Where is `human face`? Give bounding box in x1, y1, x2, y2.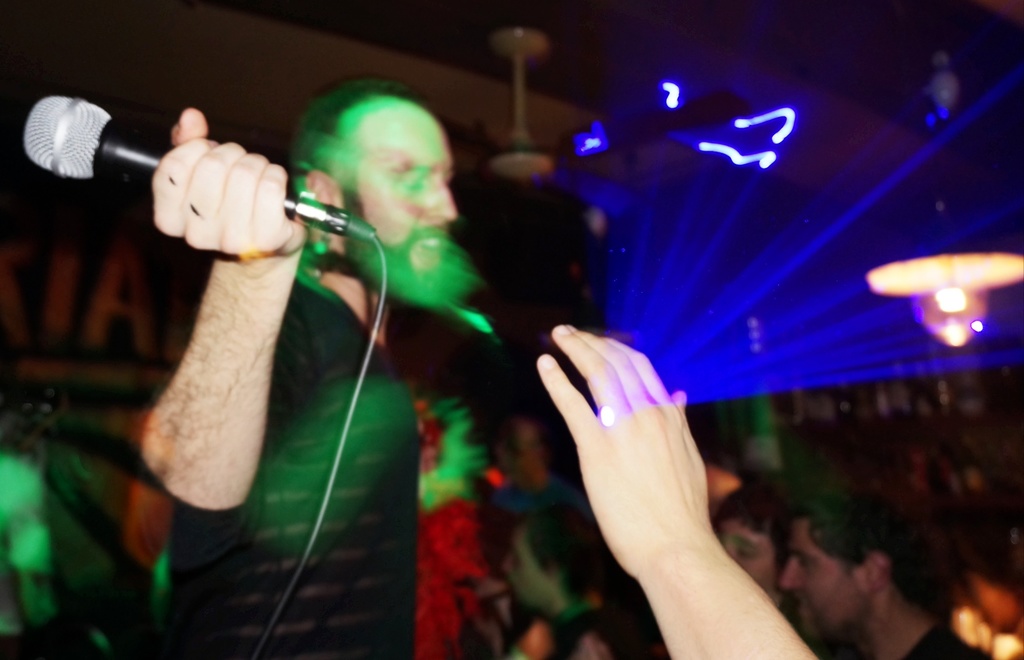
498, 518, 556, 602.
